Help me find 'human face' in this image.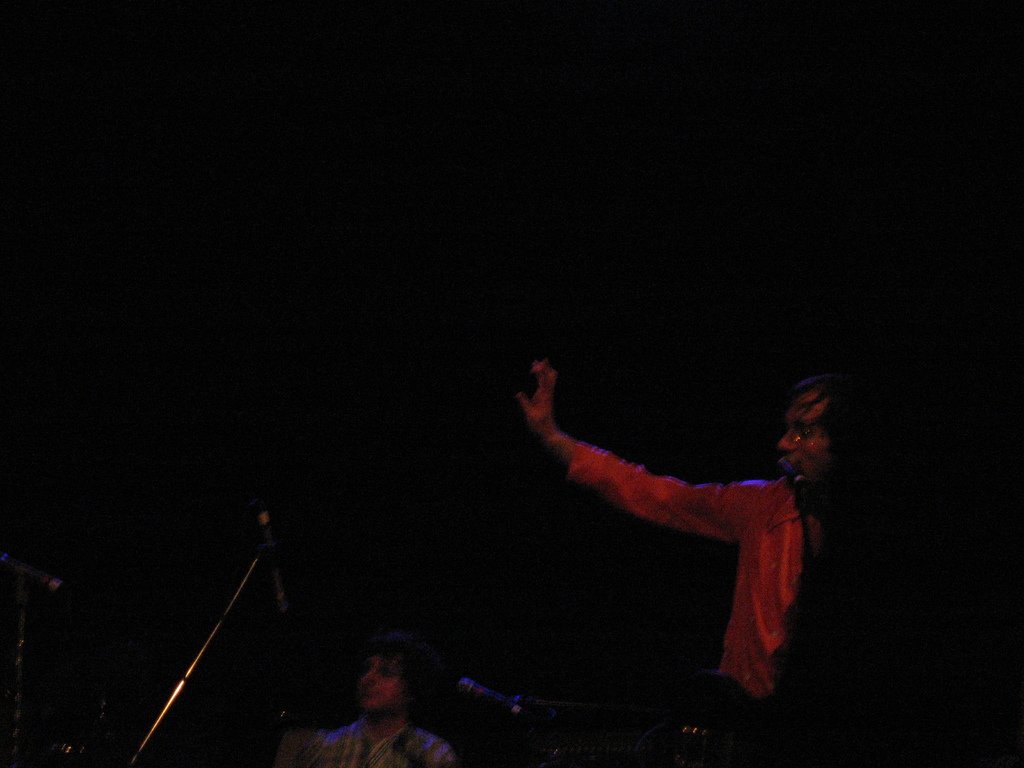
Found it: [x1=354, y1=654, x2=396, y2=707].
